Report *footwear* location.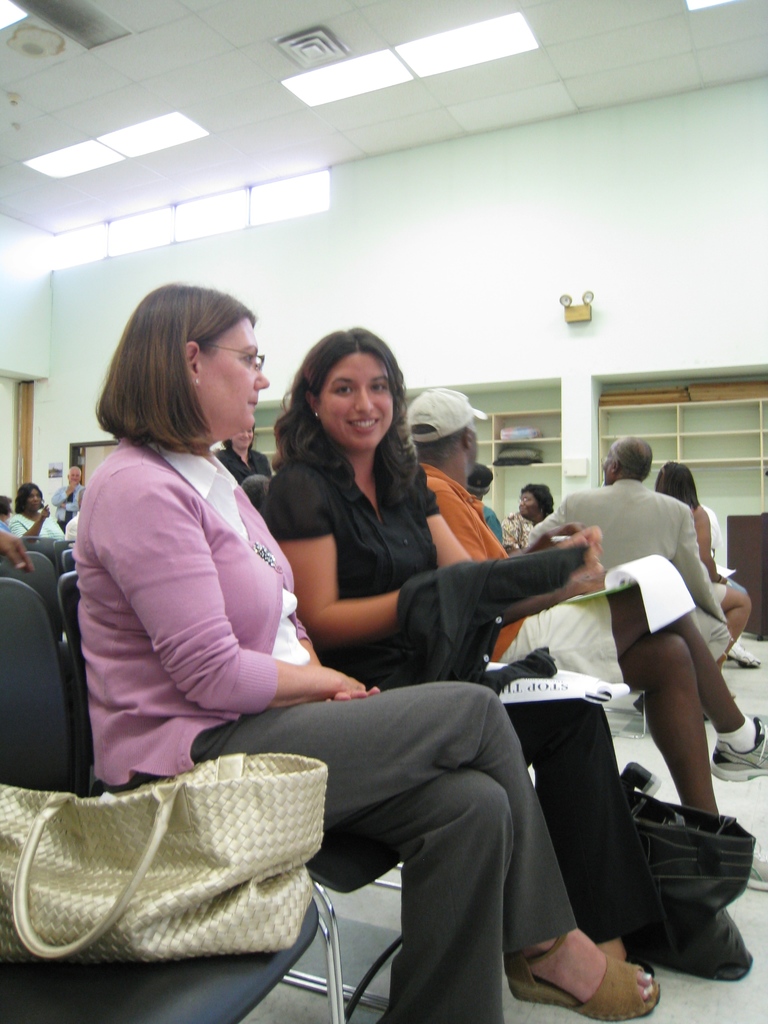
Report: bbox(720, 629, 762, 675).
